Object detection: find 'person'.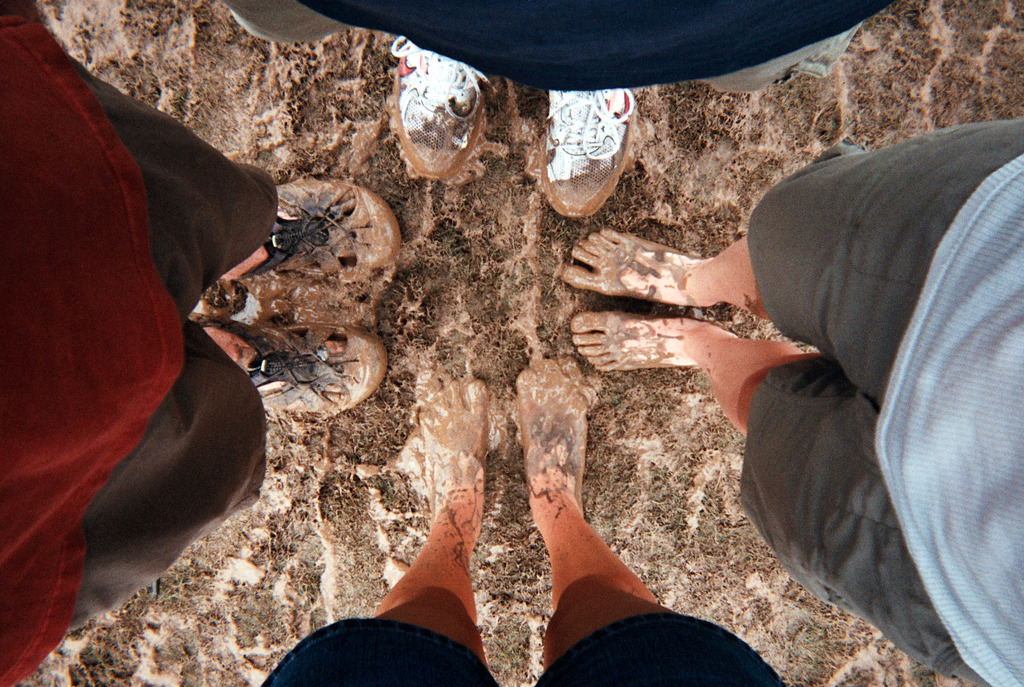
x1=0, y1=4, x2=396, y2=686.
